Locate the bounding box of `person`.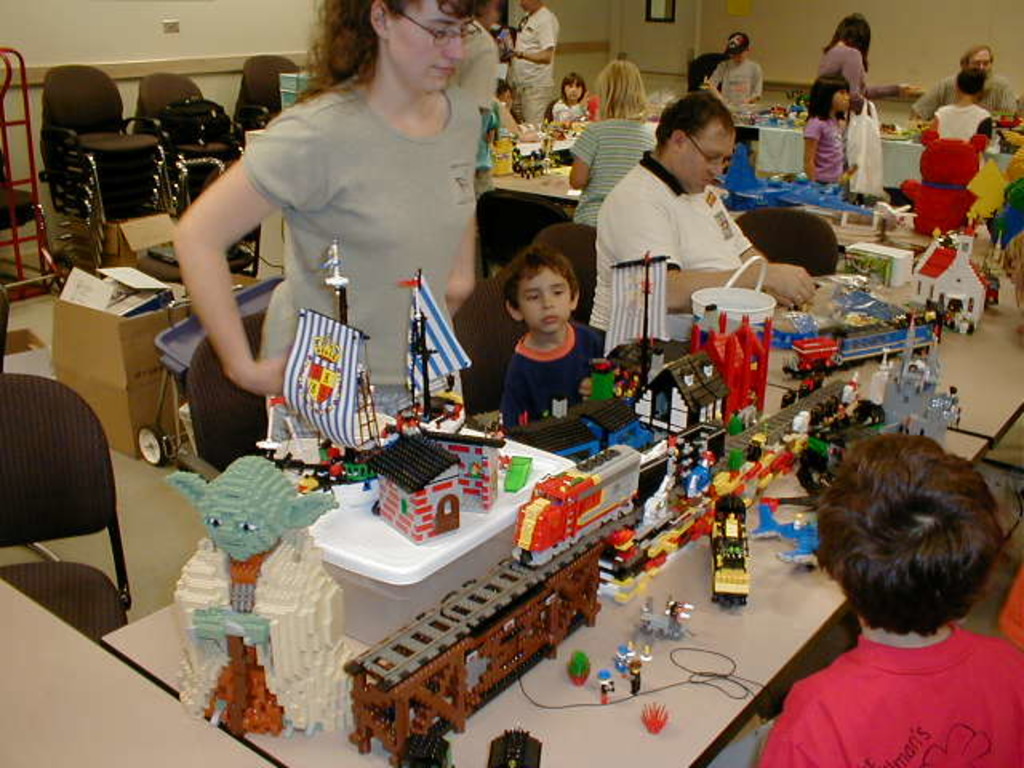
Bounding box: <bbox>507, 245, 611, 427</bbox>.
